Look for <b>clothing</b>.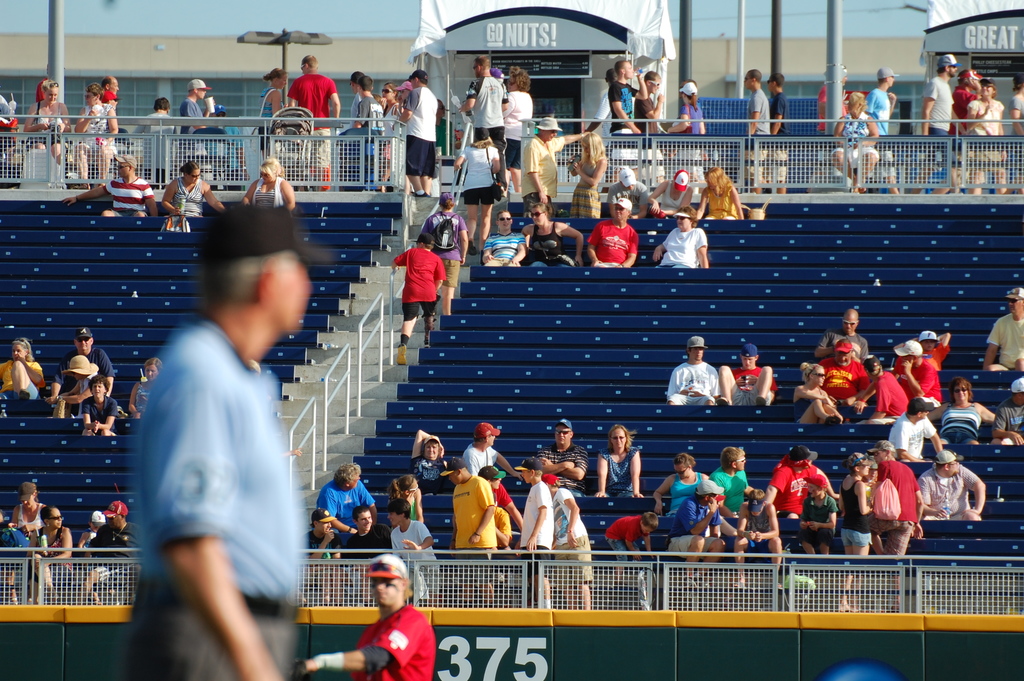
Found: {"left": 409, "top": 494, "right": 414, "bottom": 519}.
